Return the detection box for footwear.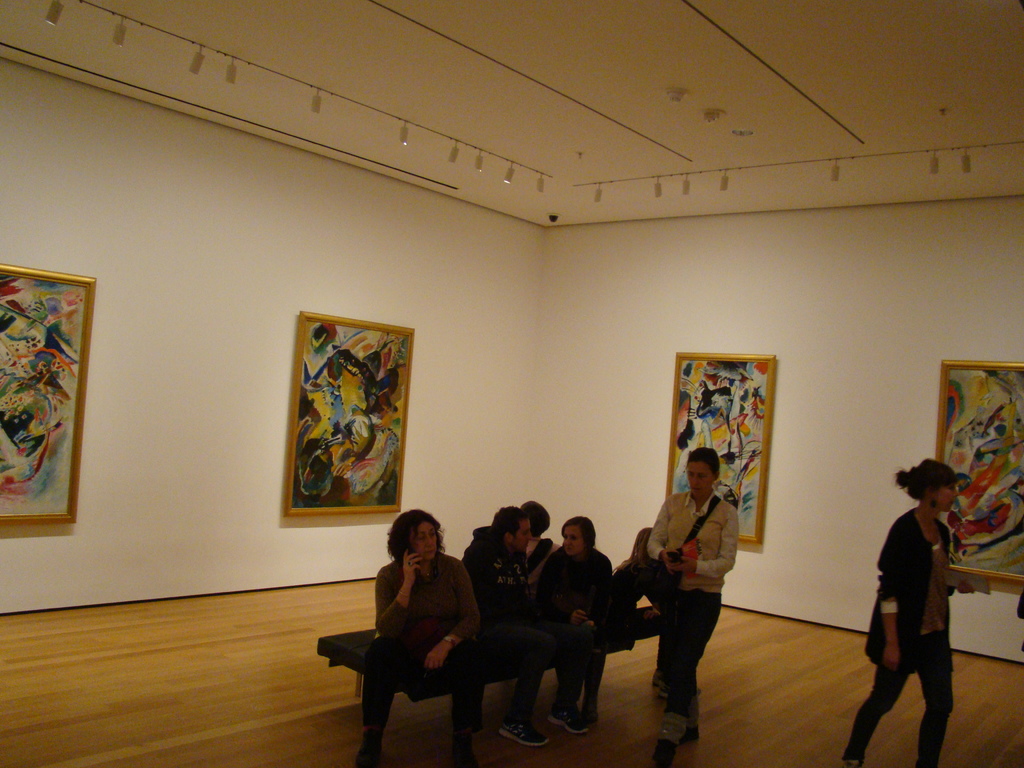
locate(655, 737, 678, 767).
